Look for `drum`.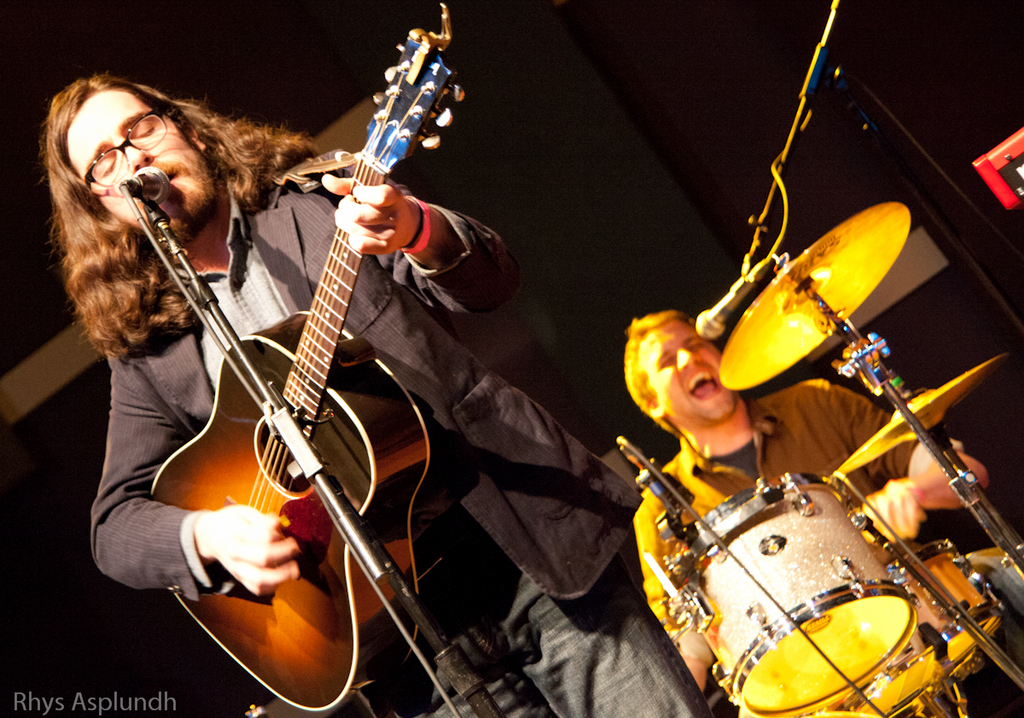
Found: pyautogui.locateOnScreen(665, 473, 916, 717).
